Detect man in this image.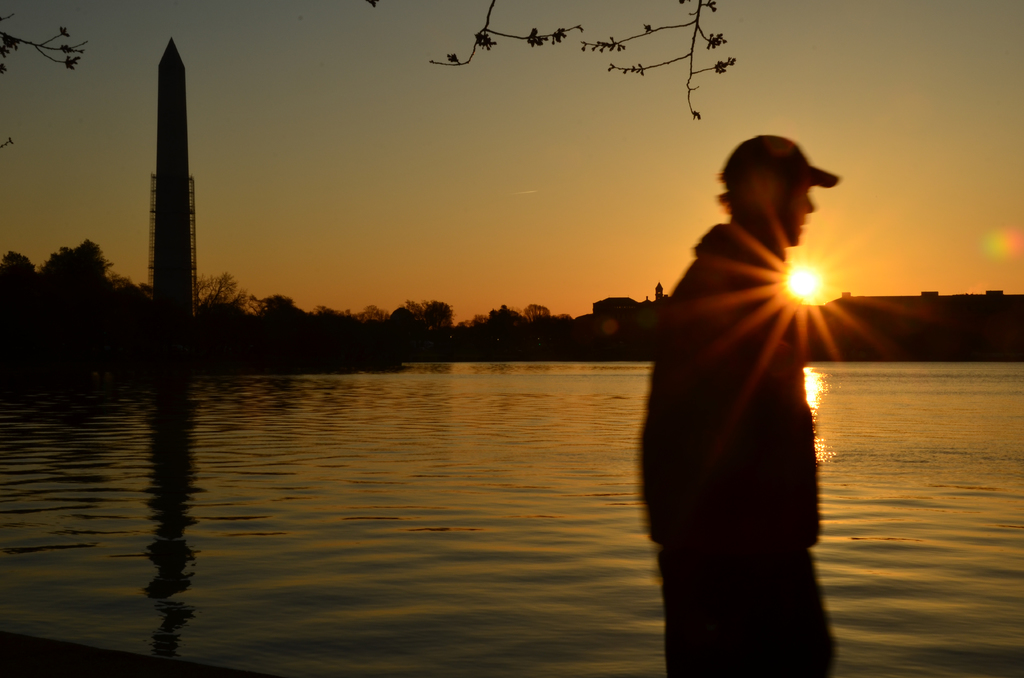
Detection: {"left": 632, "top": 132, "right": 840, "bottom": 677}.
